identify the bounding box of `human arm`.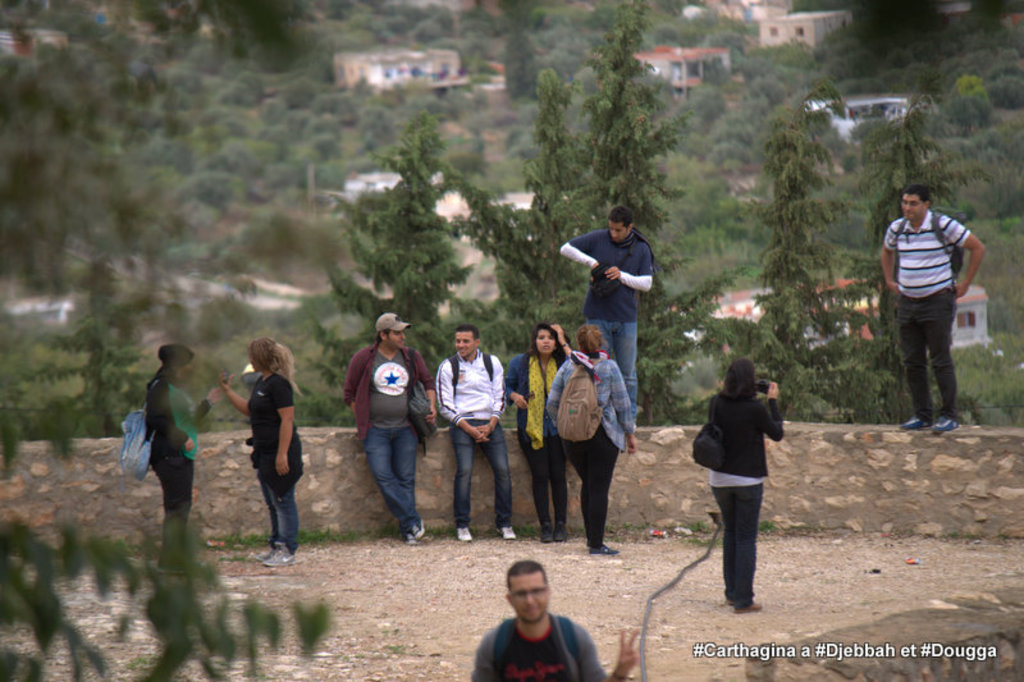
[433,363,492,441].
